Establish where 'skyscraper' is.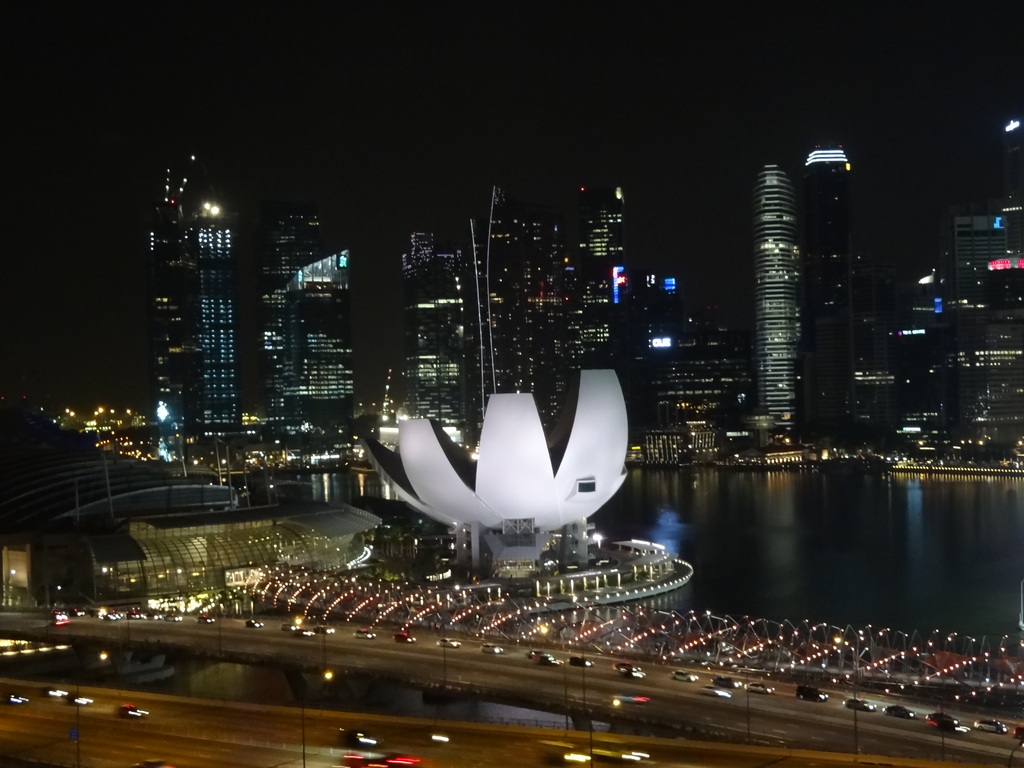
Established at bbox=[746, 138, 827, 437].
